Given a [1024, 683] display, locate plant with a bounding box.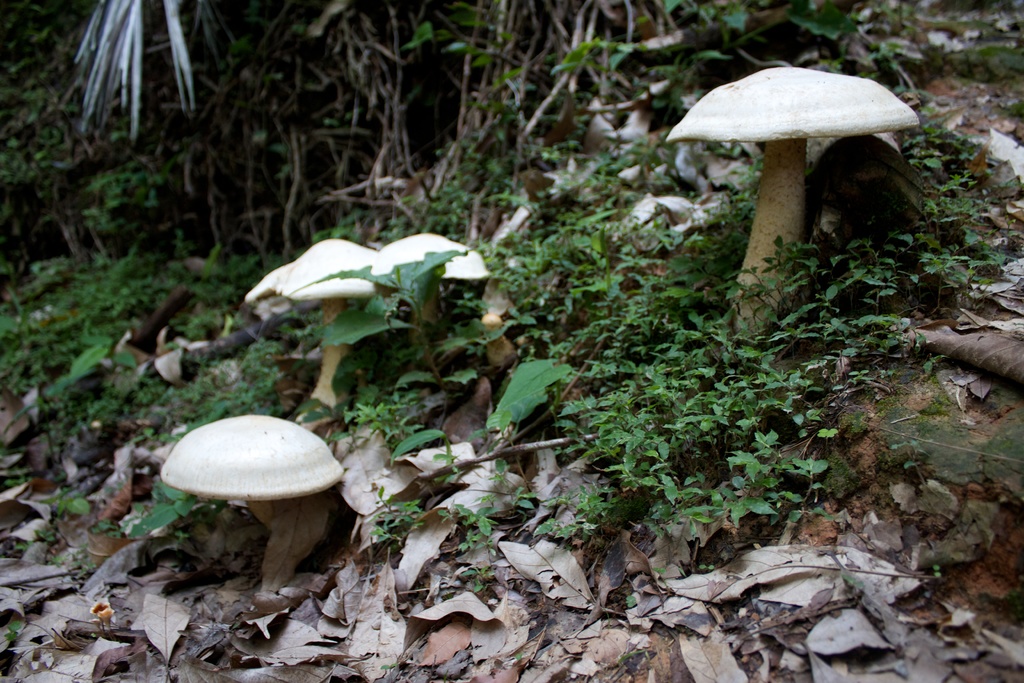
Located: detection(652, 561, 671, 592).
